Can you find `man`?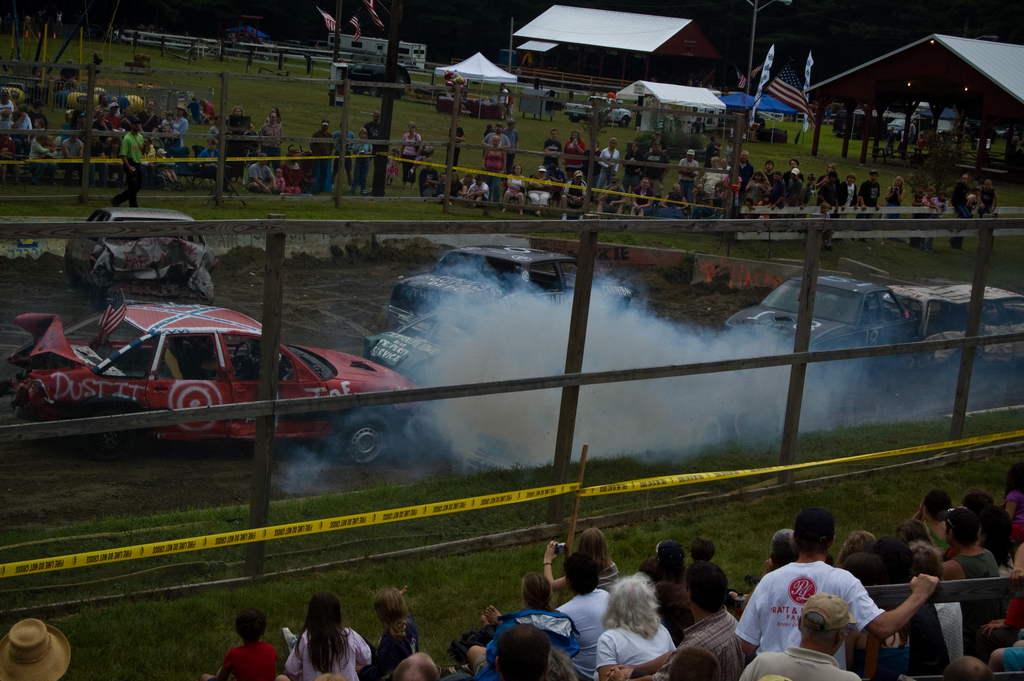
Yes, bounding box: locate(465, 171, 490, 202).
